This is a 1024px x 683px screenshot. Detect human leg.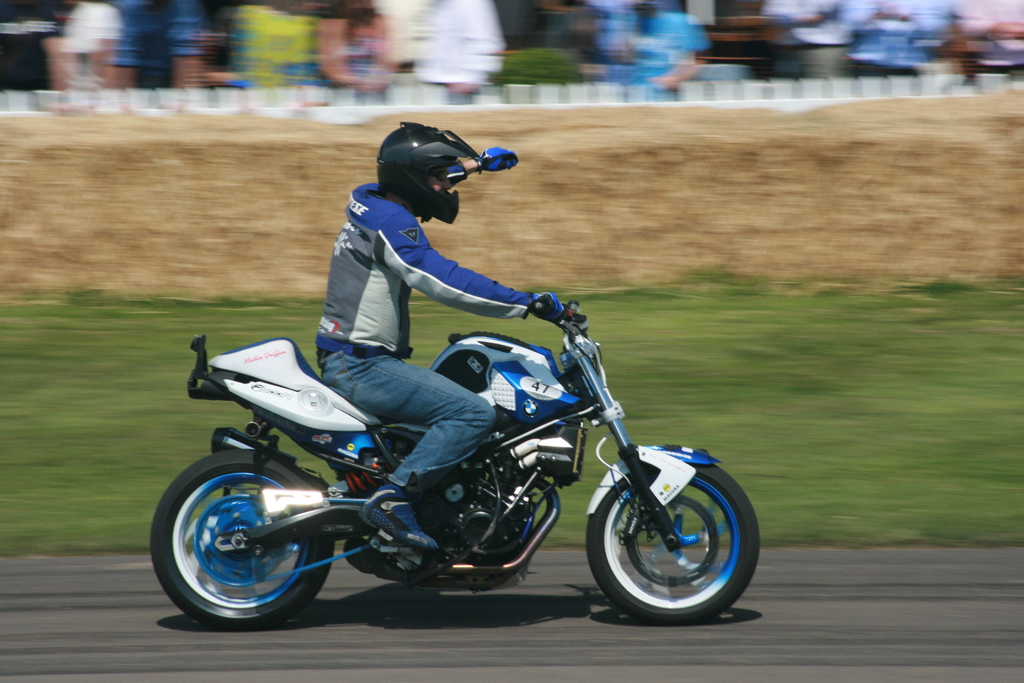
(left=319, top=349, right=496, bottom=545).
